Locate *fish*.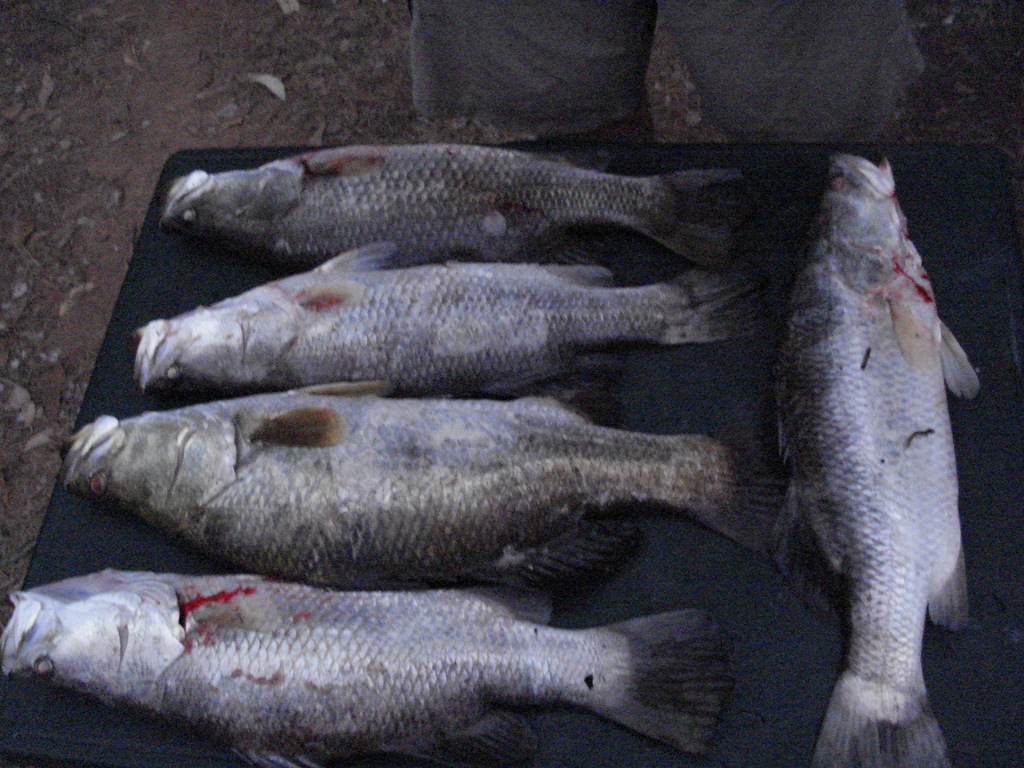
Bounding box: bbox=[131, 227, 769, 394].
